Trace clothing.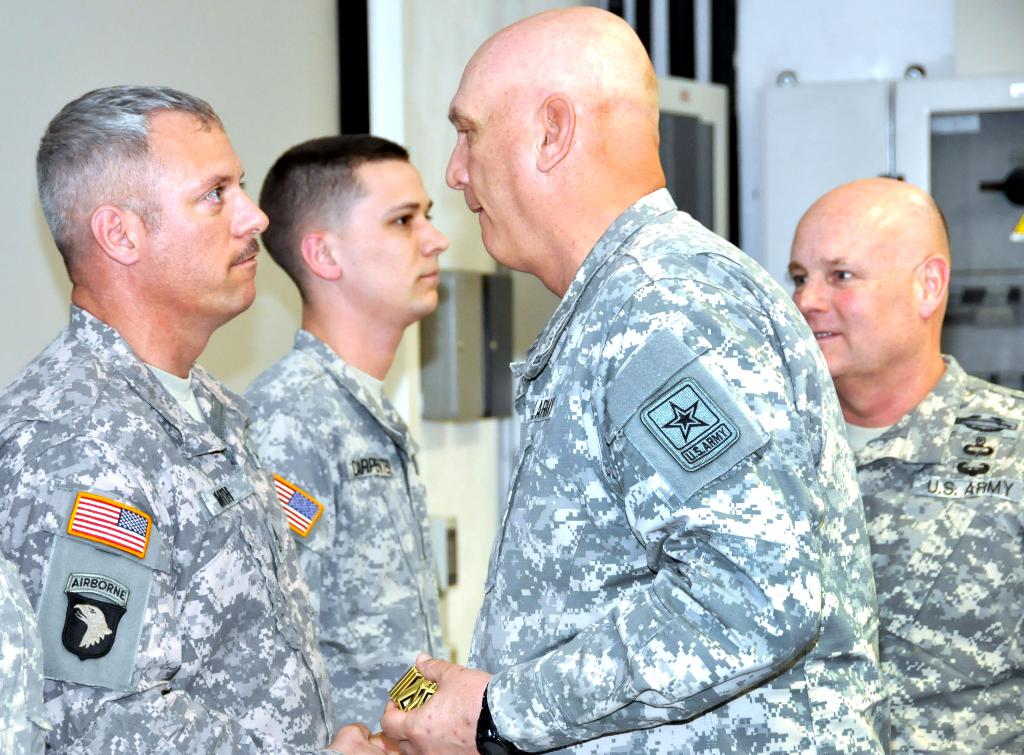
Traced to (0, 301, 336, 754).
